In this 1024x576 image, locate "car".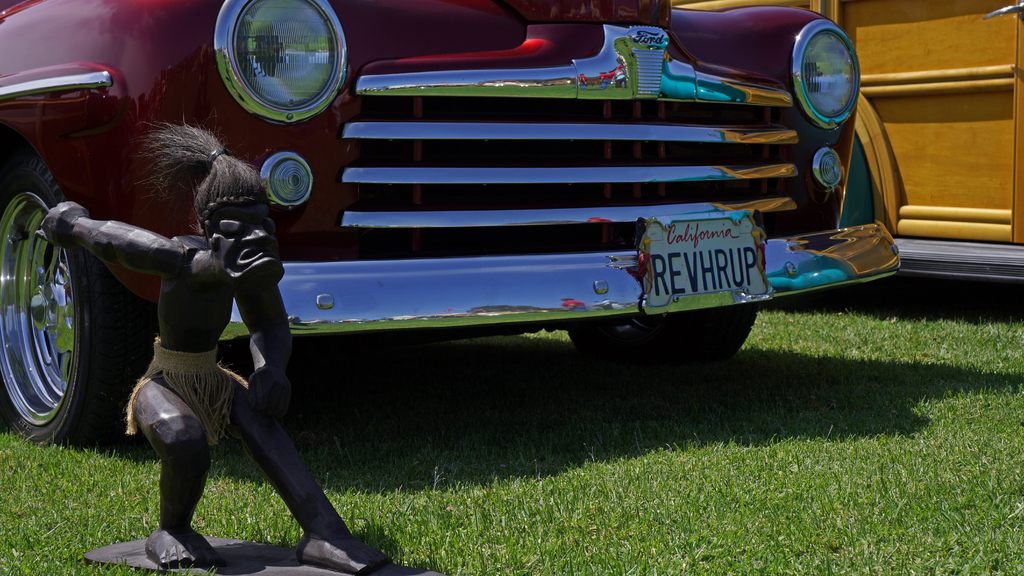
Bounding box: (x1=41, y1=19, x2=899, y2=442).
